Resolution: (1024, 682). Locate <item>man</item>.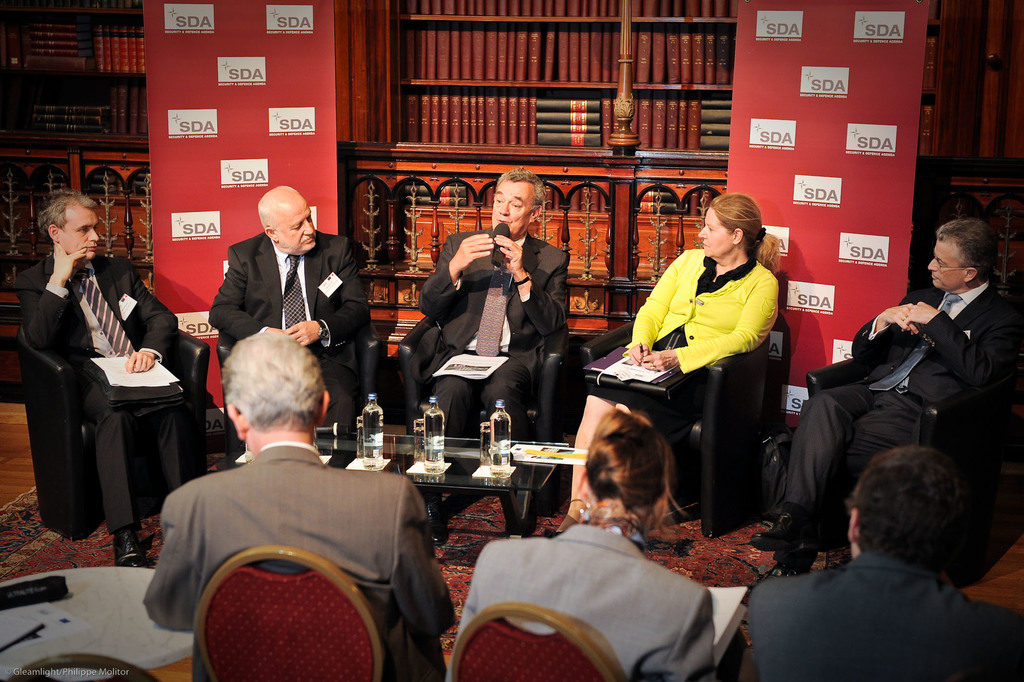
bbox=[141, 330, 456, 681].
